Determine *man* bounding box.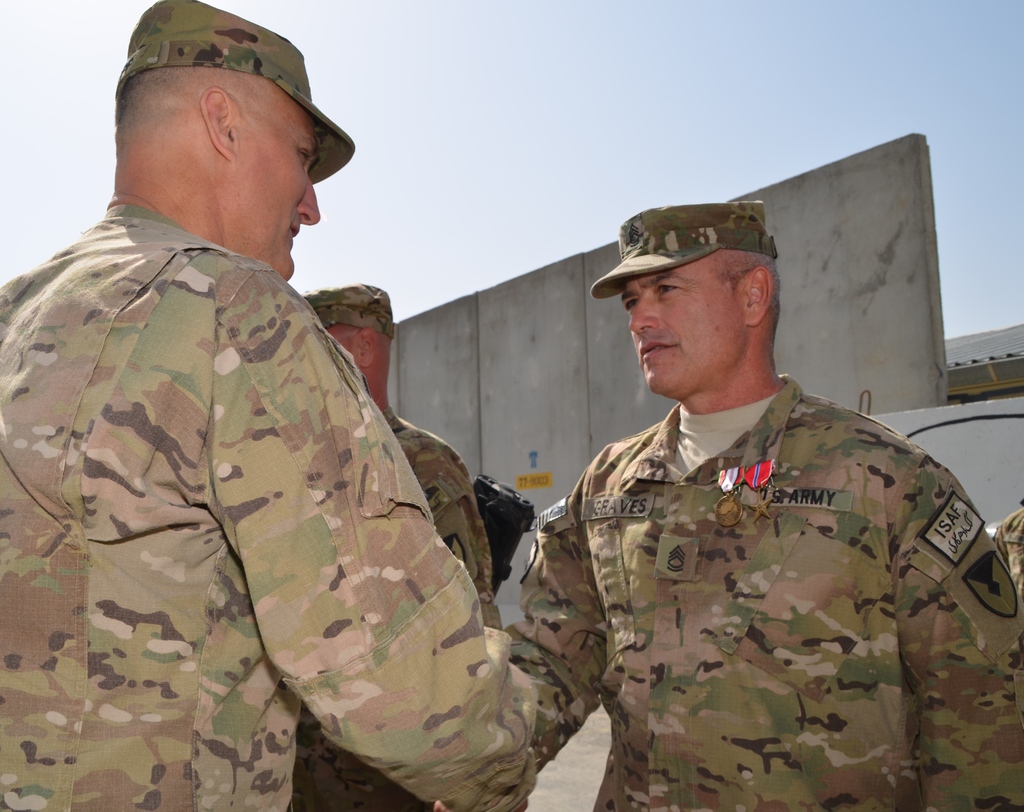
Determined: 0 3 550 811.
